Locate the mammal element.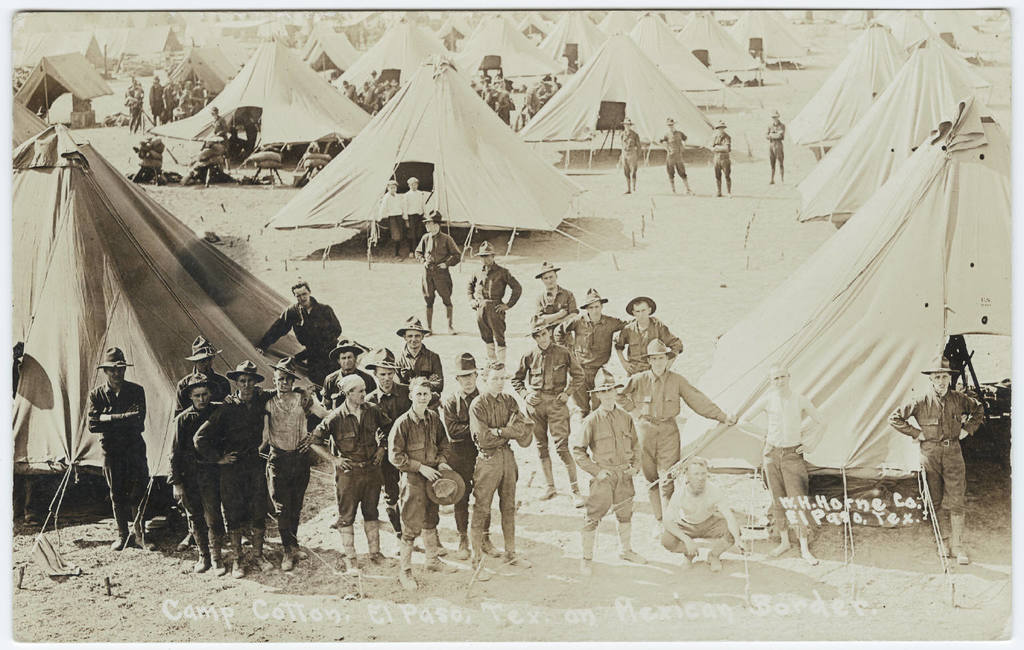
Element bbox: (x1=533, y1=260, x2=578, y2=352).
